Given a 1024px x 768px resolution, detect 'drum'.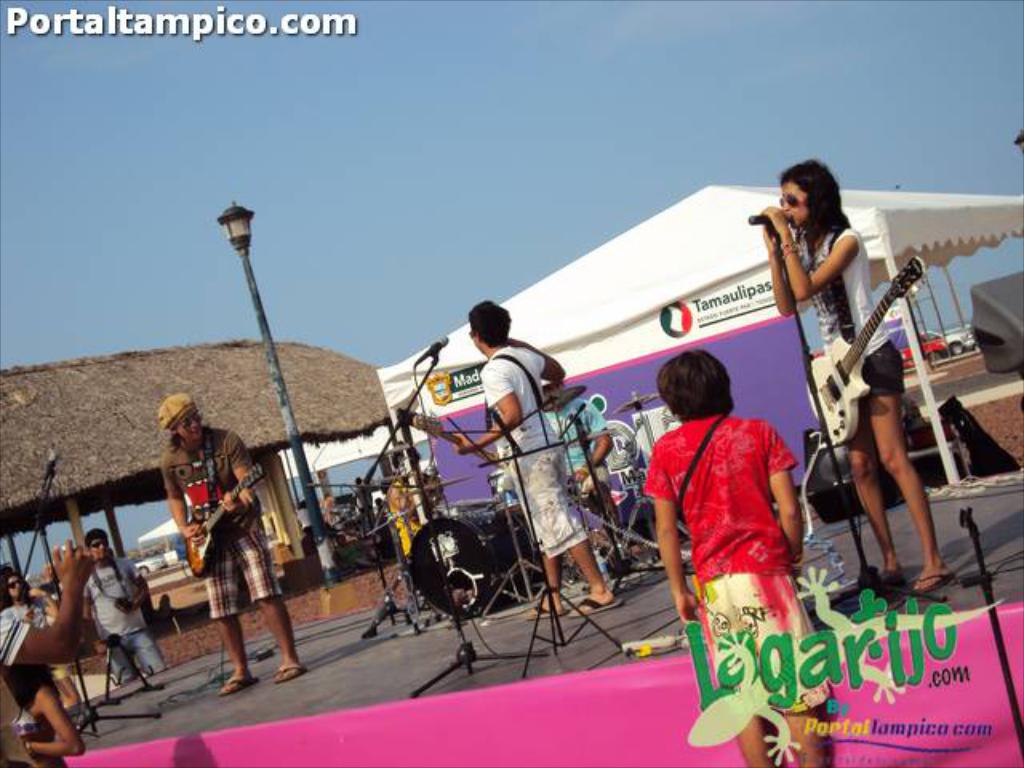
box=[414, 498, 536, 621].
